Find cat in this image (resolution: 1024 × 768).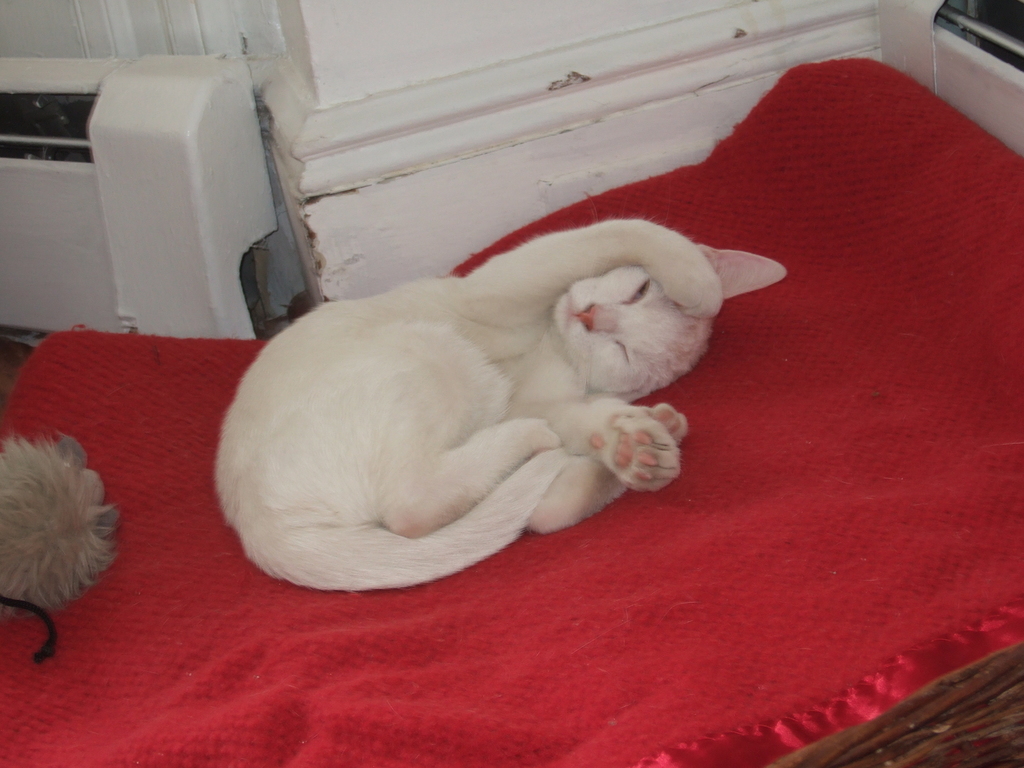
select_region(0, 430, 118, 619).
